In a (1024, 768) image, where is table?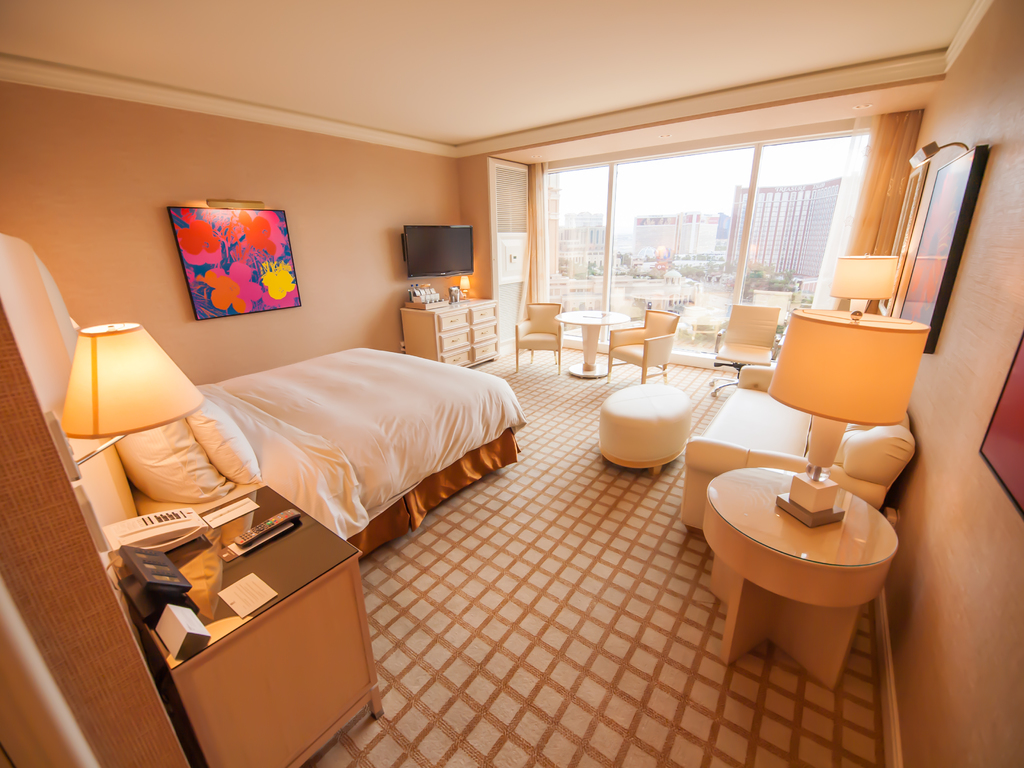
(x1=698, y1=467, x2=900, y2=684).
